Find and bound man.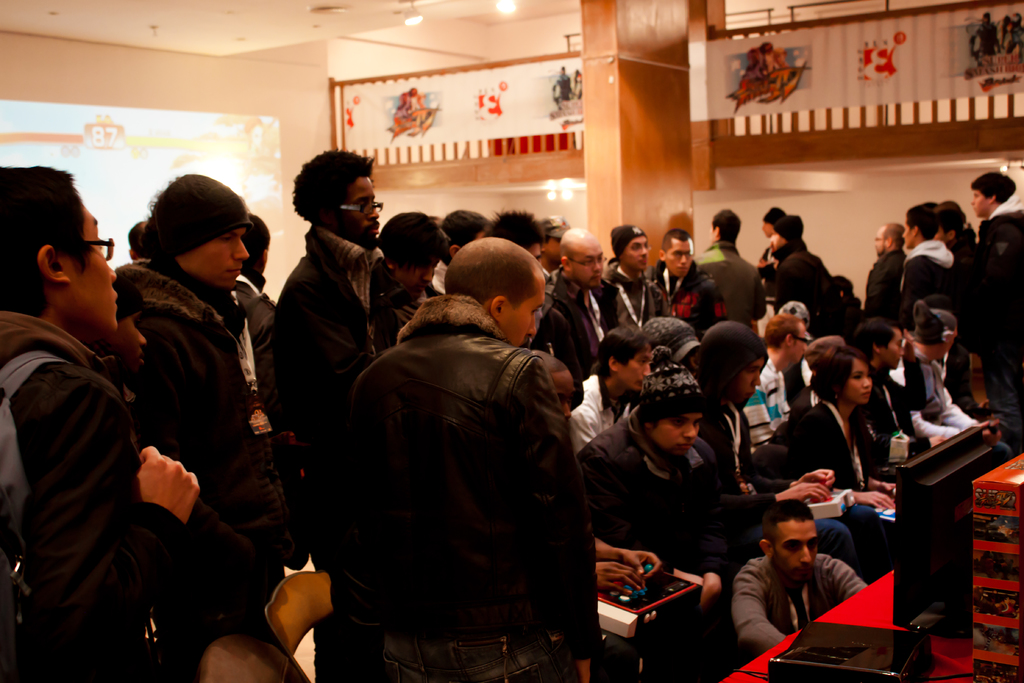
Bound: (566, 324, 655, 460).
